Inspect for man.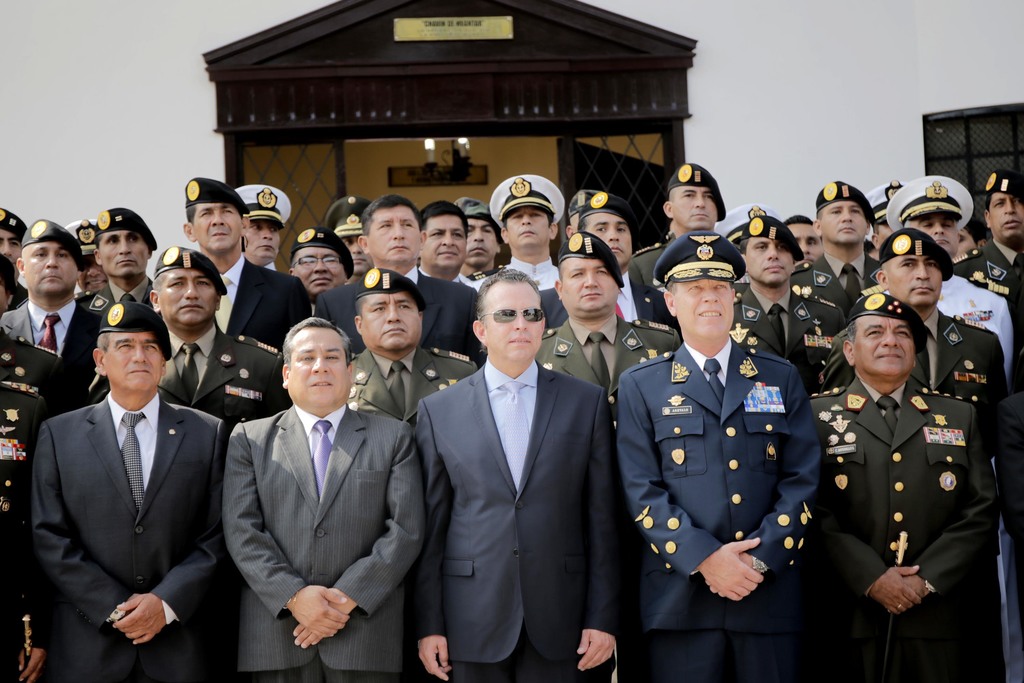
Inspection: [left=608, top=226, right=830, bottom=682].
